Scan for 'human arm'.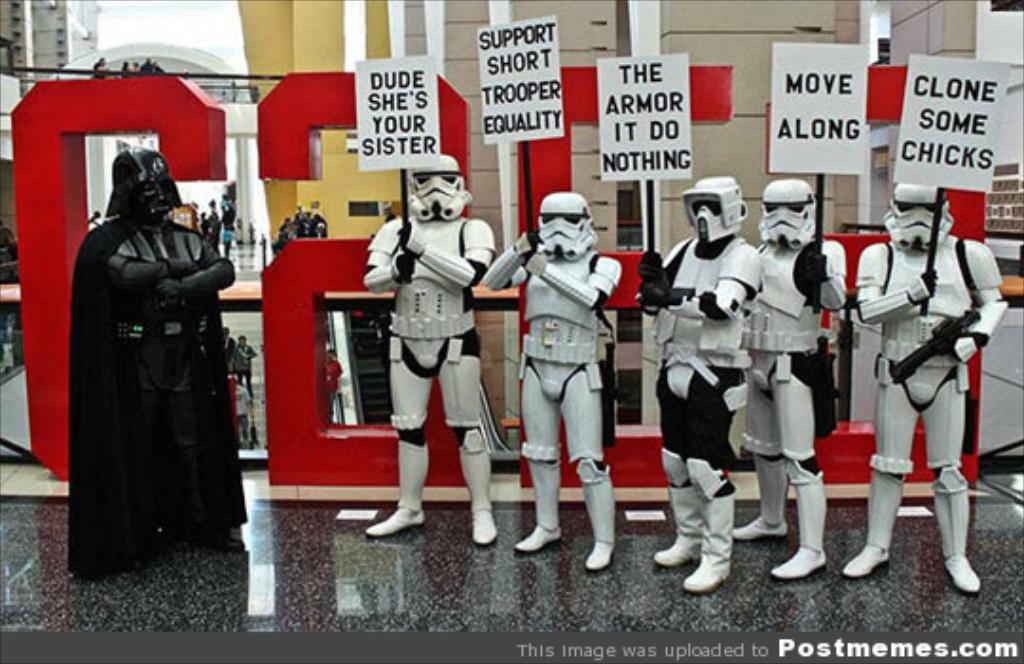
Scan result: crop(101, 230, 205, 300).
